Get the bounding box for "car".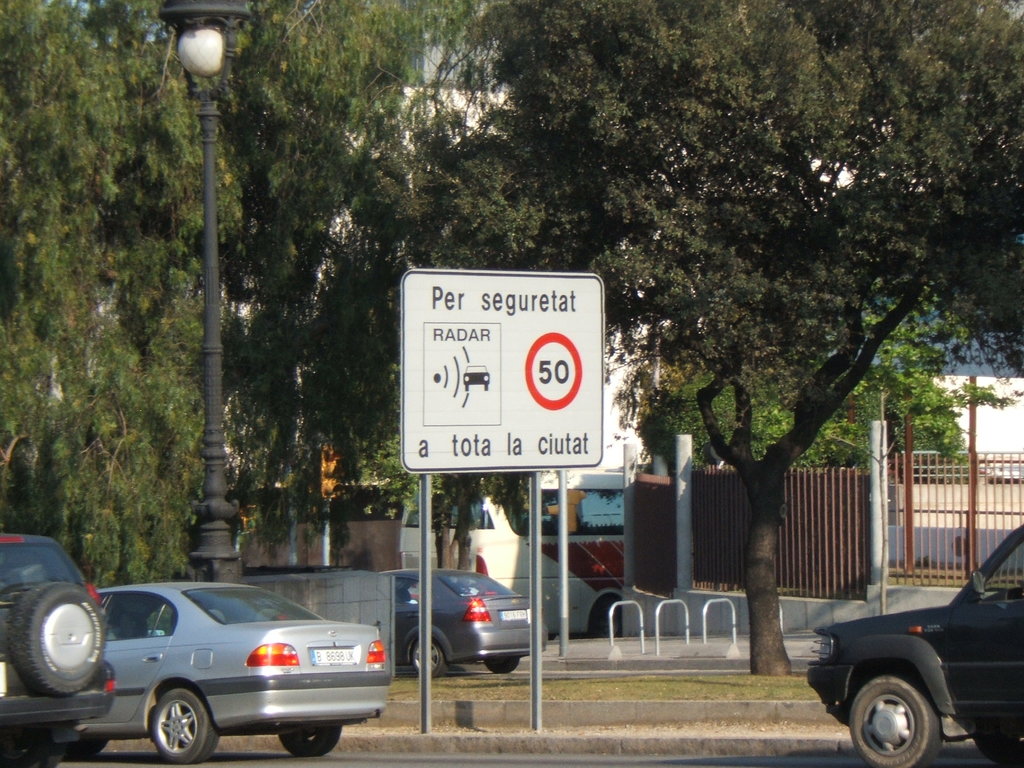
box=[0, 523, 113, 767].
